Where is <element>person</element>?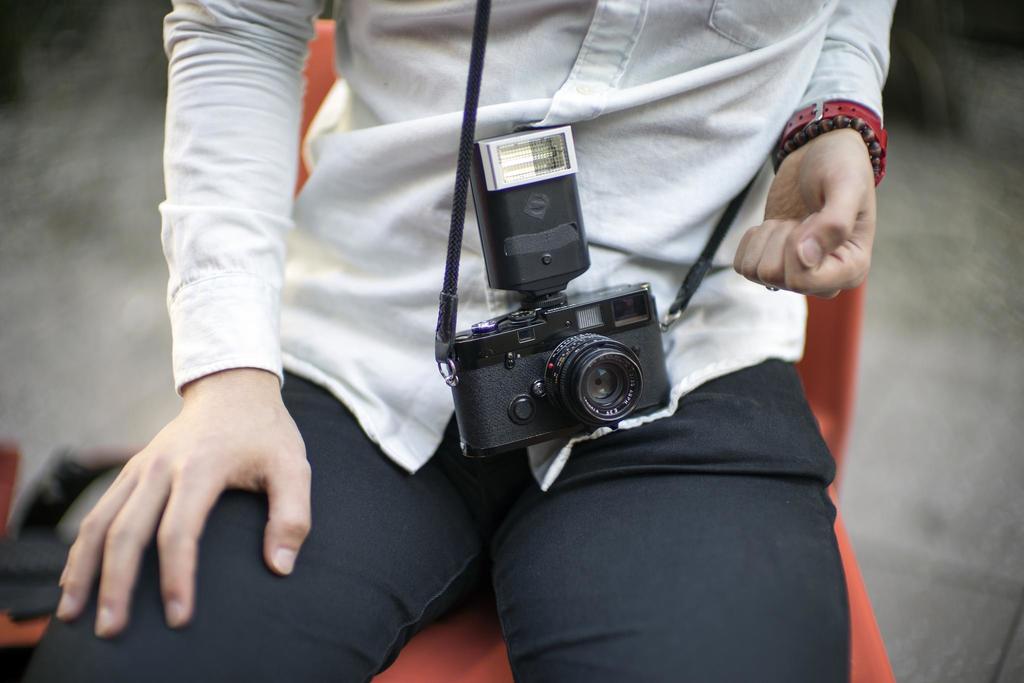
pyautogui.locateOnScreen(28, 0, 899, 682).
